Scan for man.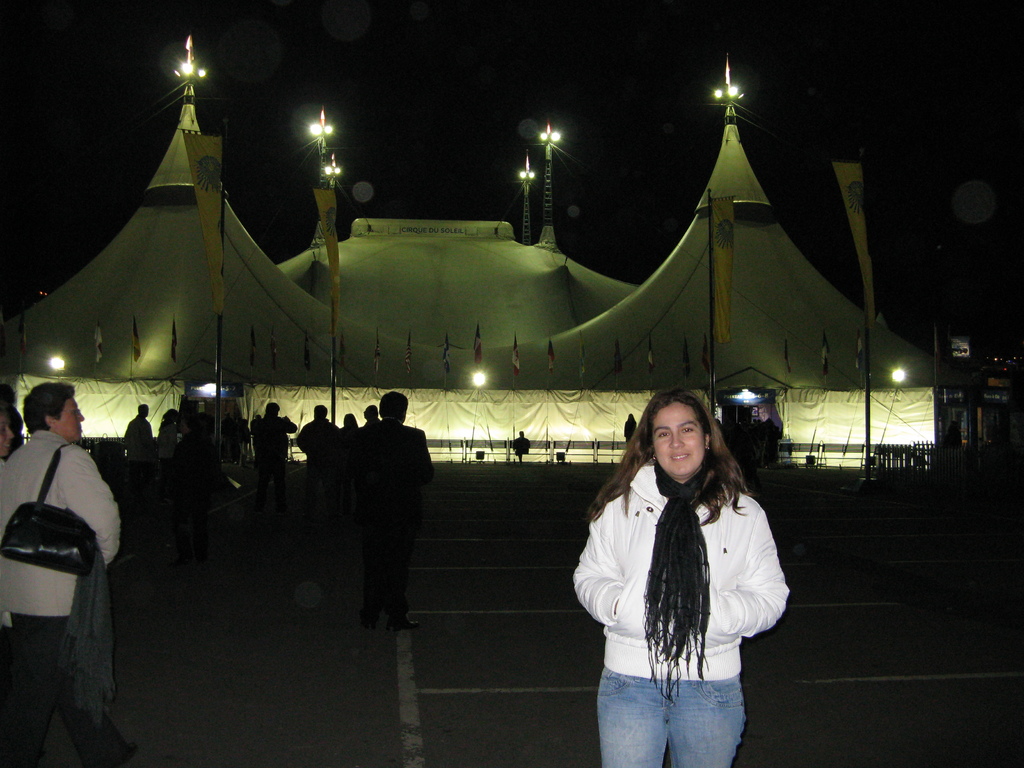
Scan result: l=328, t=395, r=426, b=632.
